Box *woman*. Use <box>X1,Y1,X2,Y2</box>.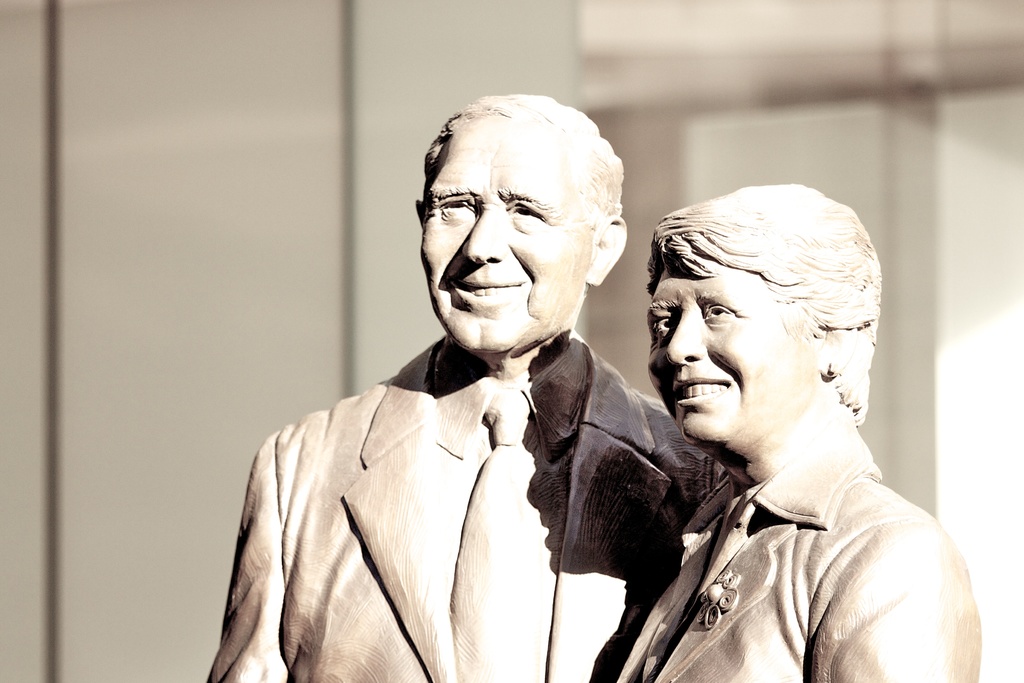
<box>611,183,985,682</box>.
